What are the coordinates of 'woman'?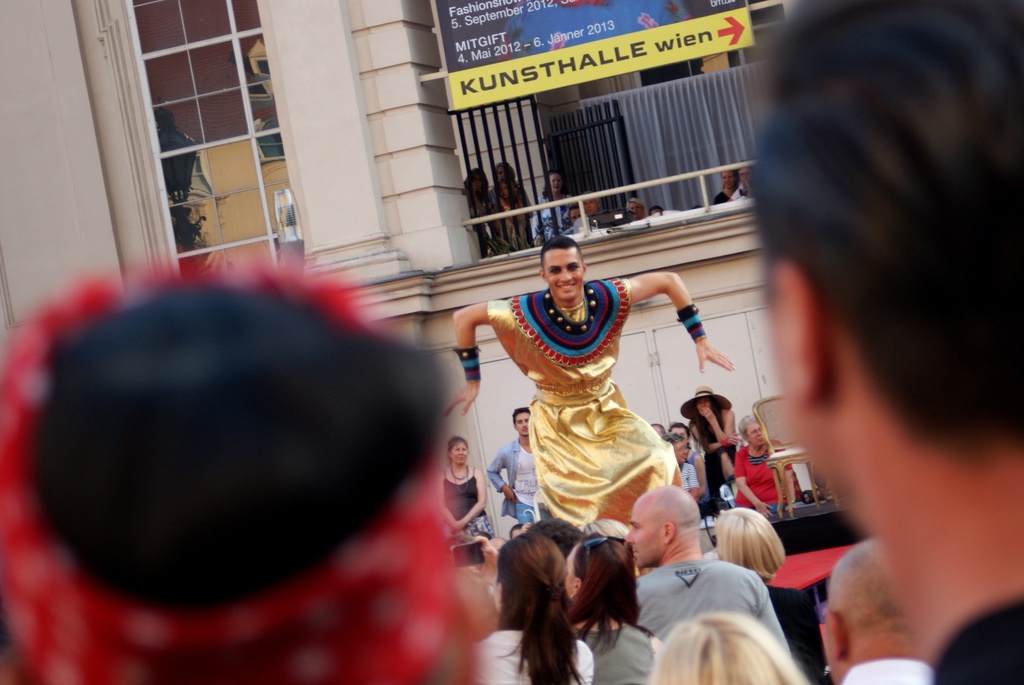
crop(462, 534, 594, 684).
